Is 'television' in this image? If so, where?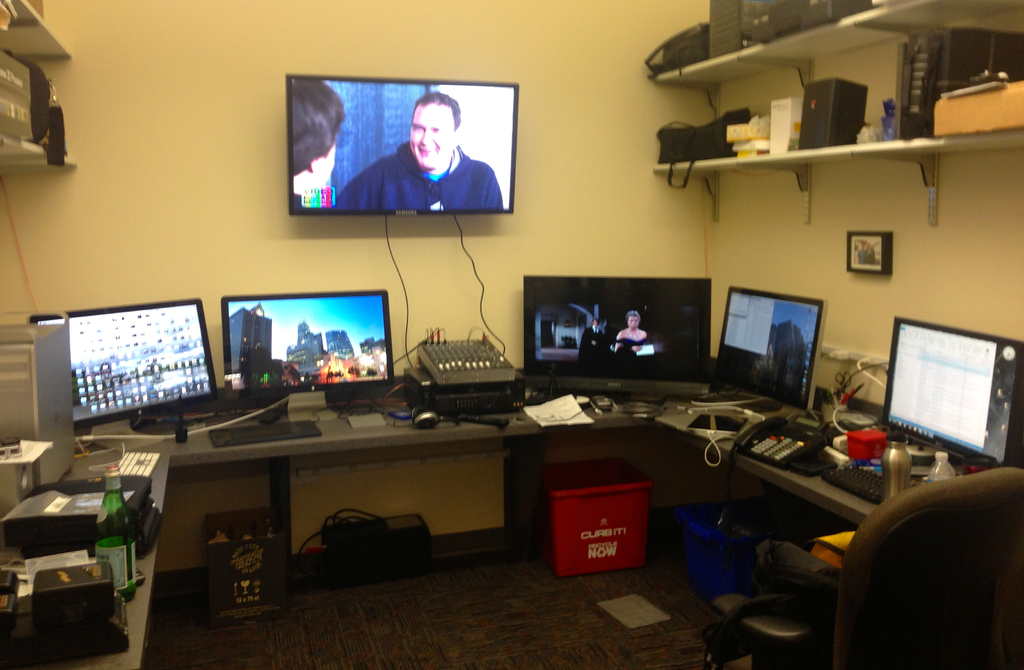
Yes, at select_region(883, 314, 1020, 468).
